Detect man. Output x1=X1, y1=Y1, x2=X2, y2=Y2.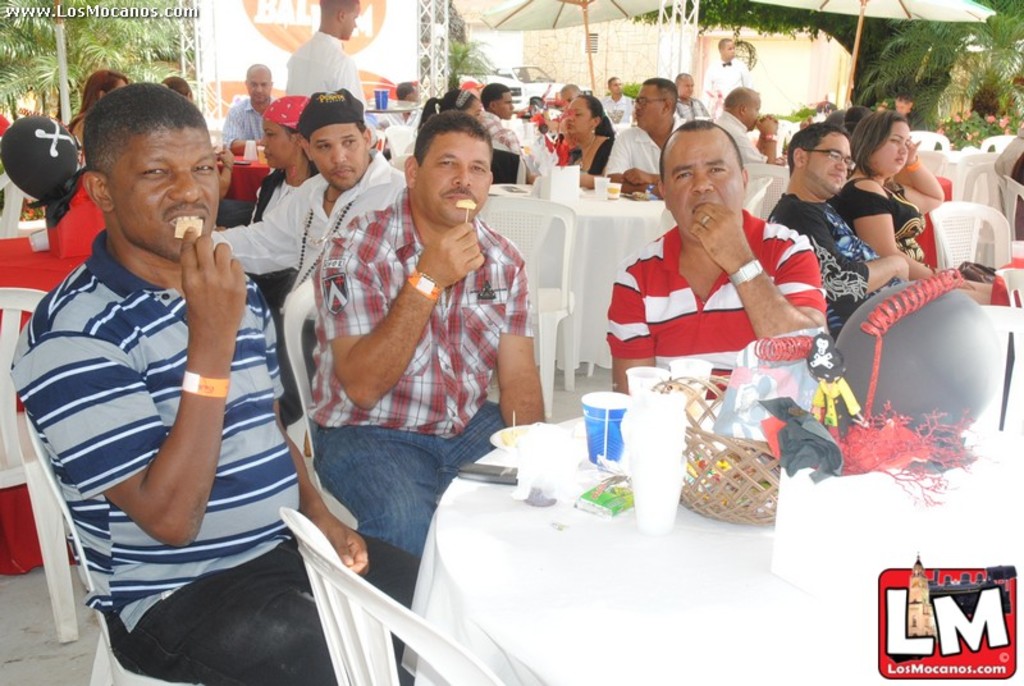
x1=285, y1=0, x2=372, y2=146.
